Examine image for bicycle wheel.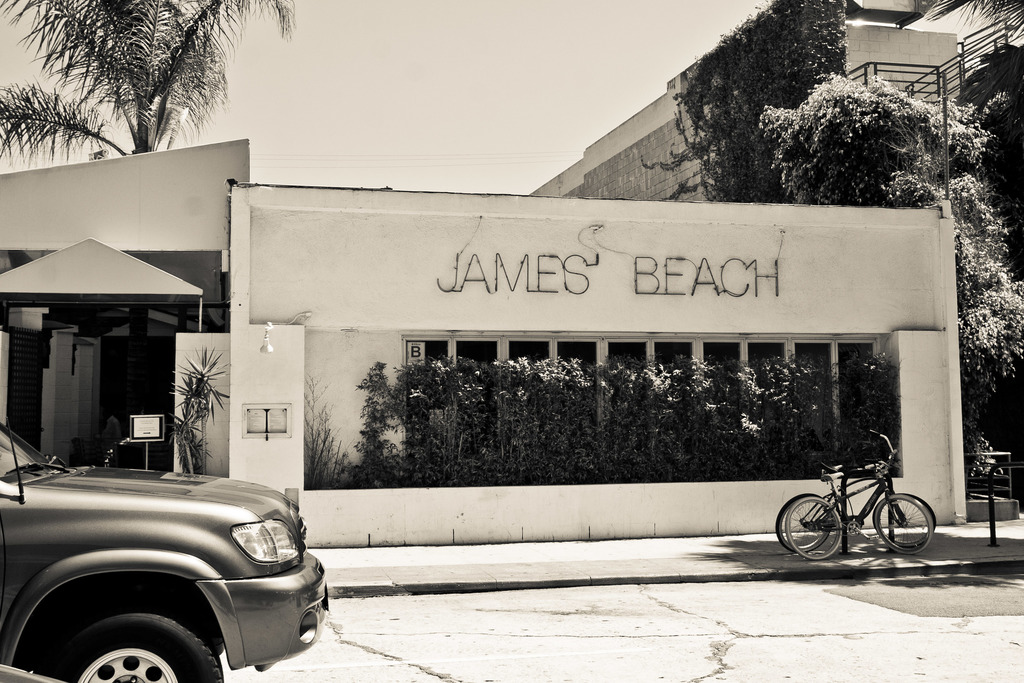
Examination result: 785:495:843:560.
